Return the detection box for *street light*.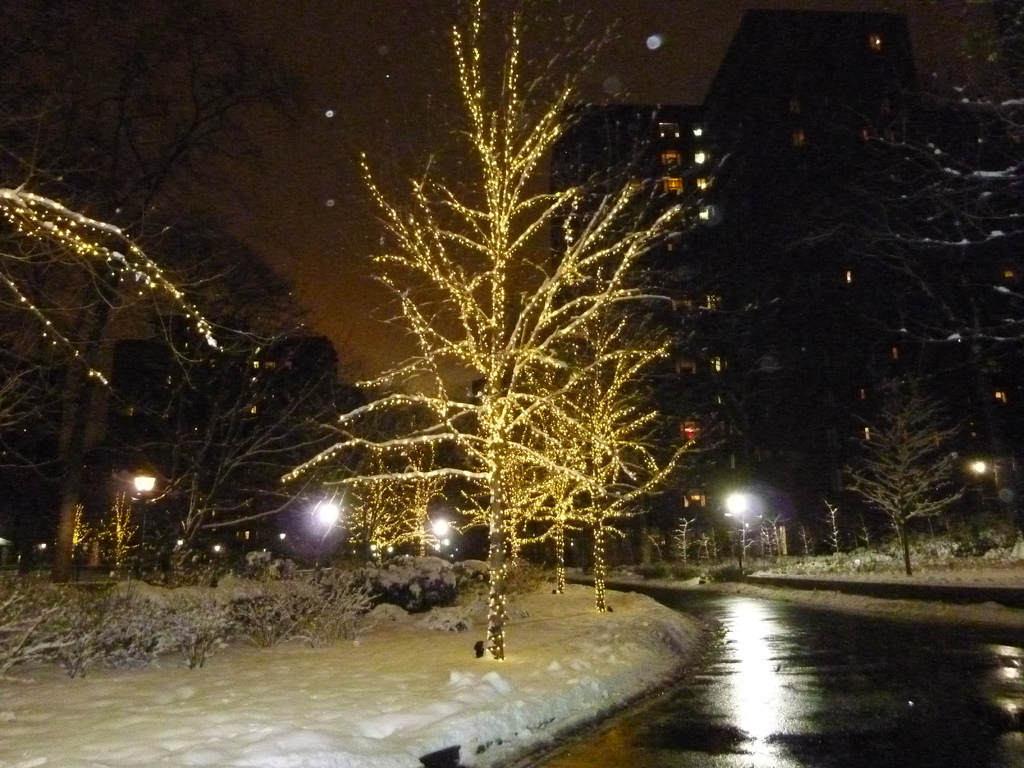
[718,491,755,578].
